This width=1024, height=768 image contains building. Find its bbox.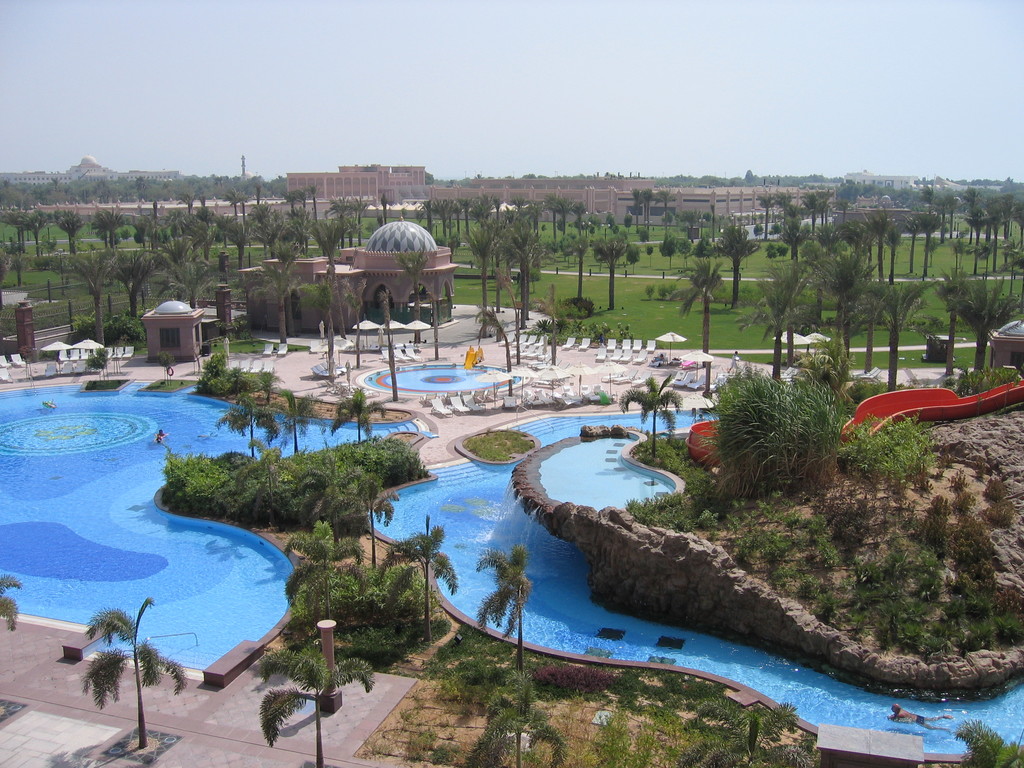
detection(139, 291, 206, 356).
